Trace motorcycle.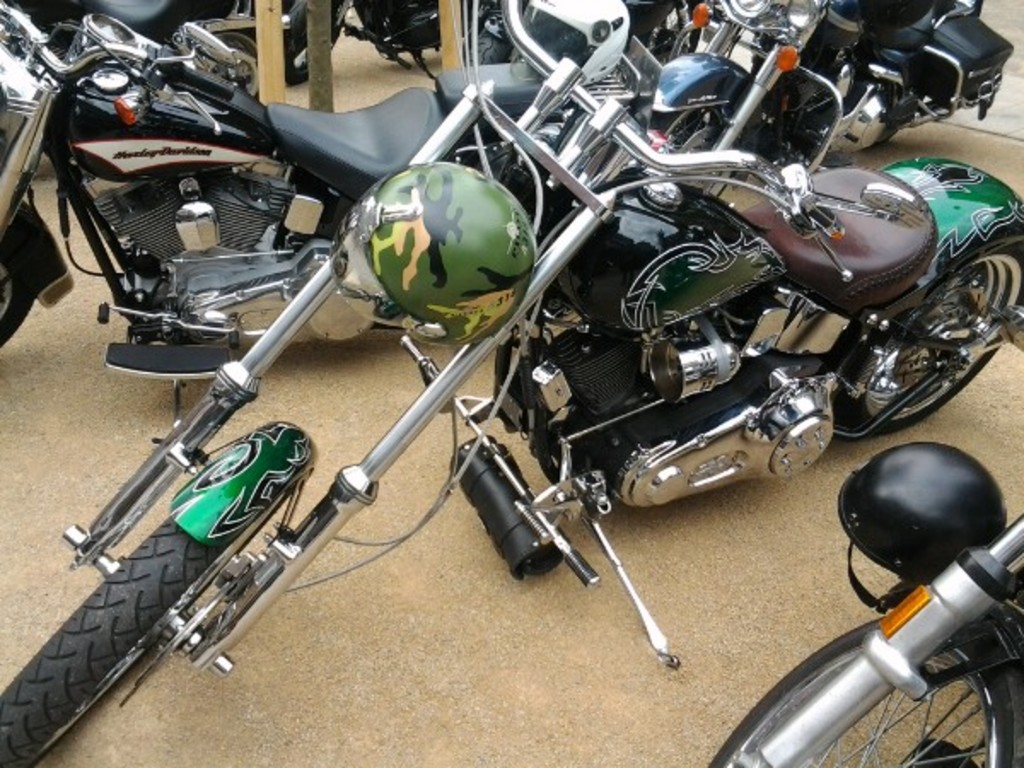
Traced to select_region(0, 0, 275, 113).
